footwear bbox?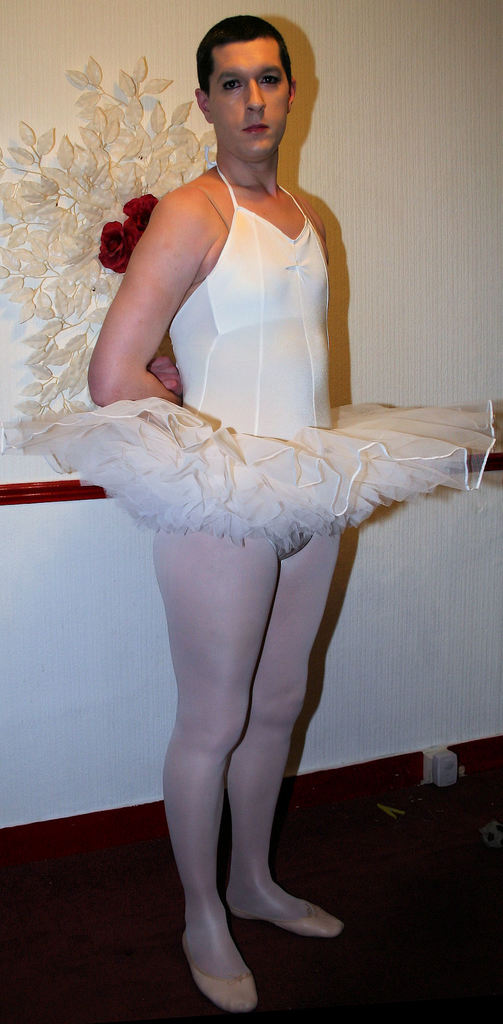
detection(176, 933, 262, 1017)
